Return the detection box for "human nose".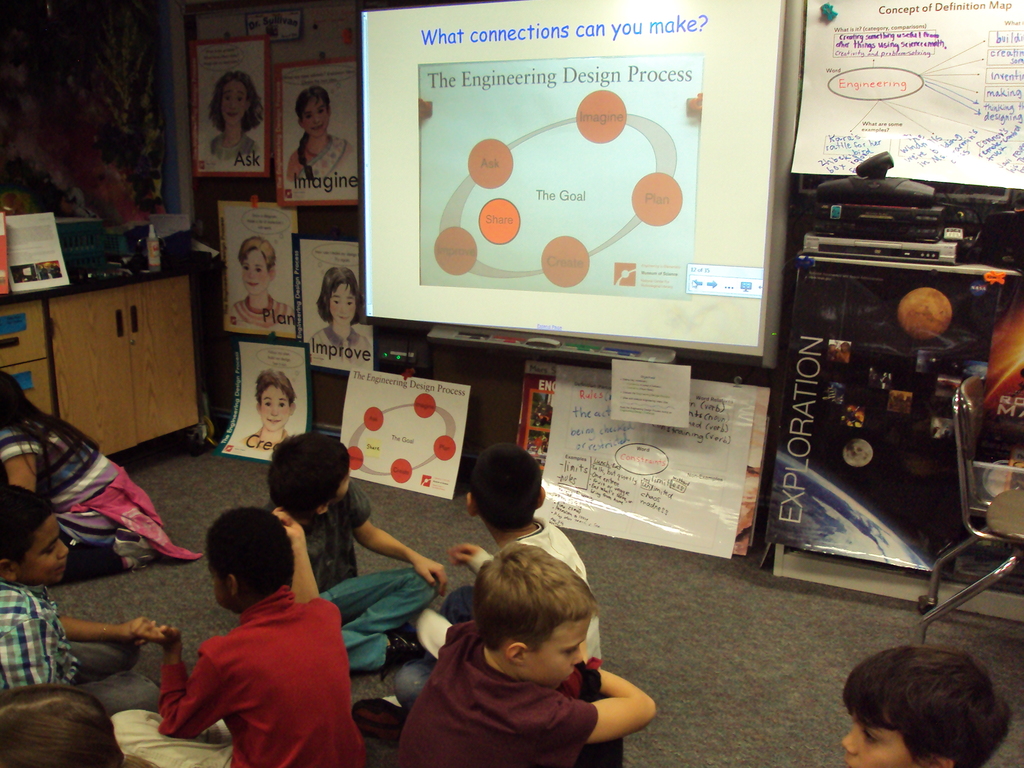
detection(838, 729, 858, 754).
